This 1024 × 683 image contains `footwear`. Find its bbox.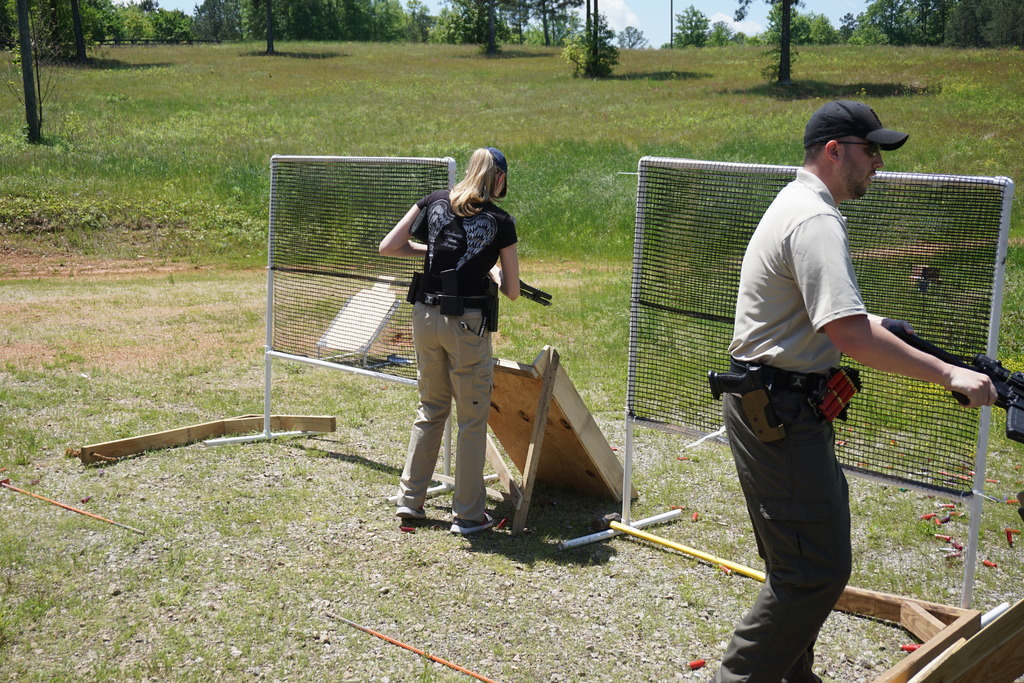
box(452, 500, 497, 531).
